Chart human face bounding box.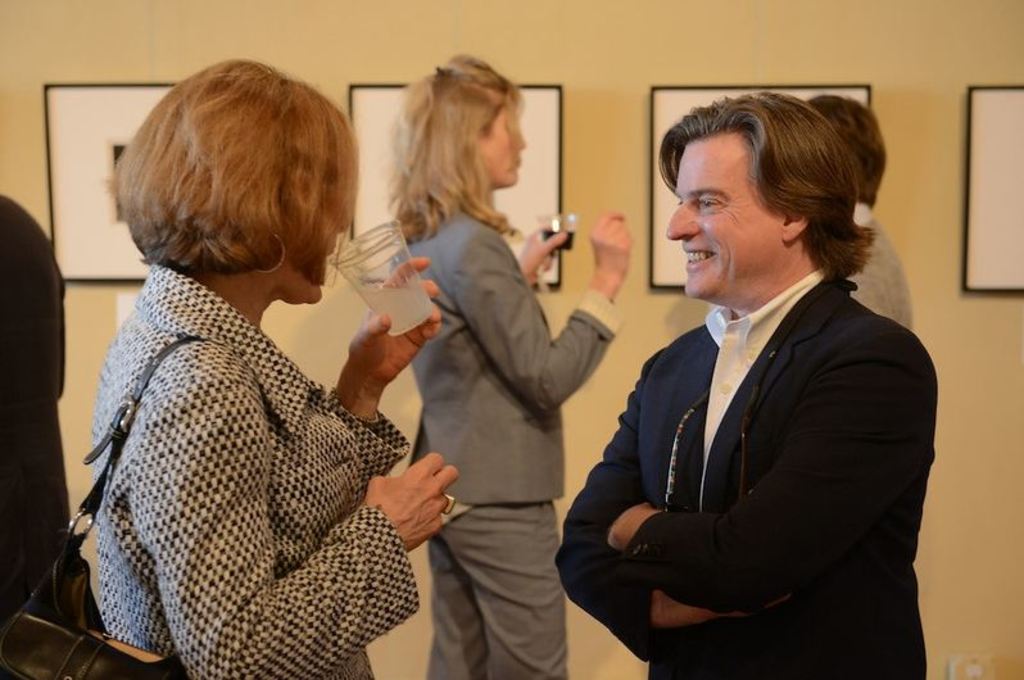
Charted: 480 106 529 183.
